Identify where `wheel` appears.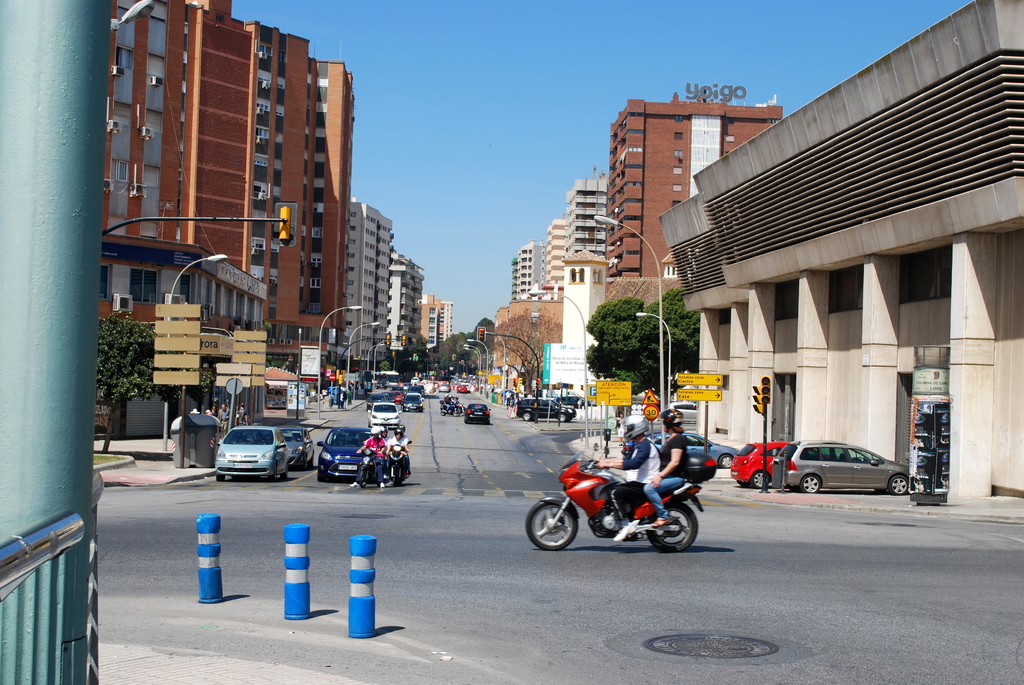
Appears at {"x1": 568, "y1": 417, "x2": 570, "y2": 424}.
